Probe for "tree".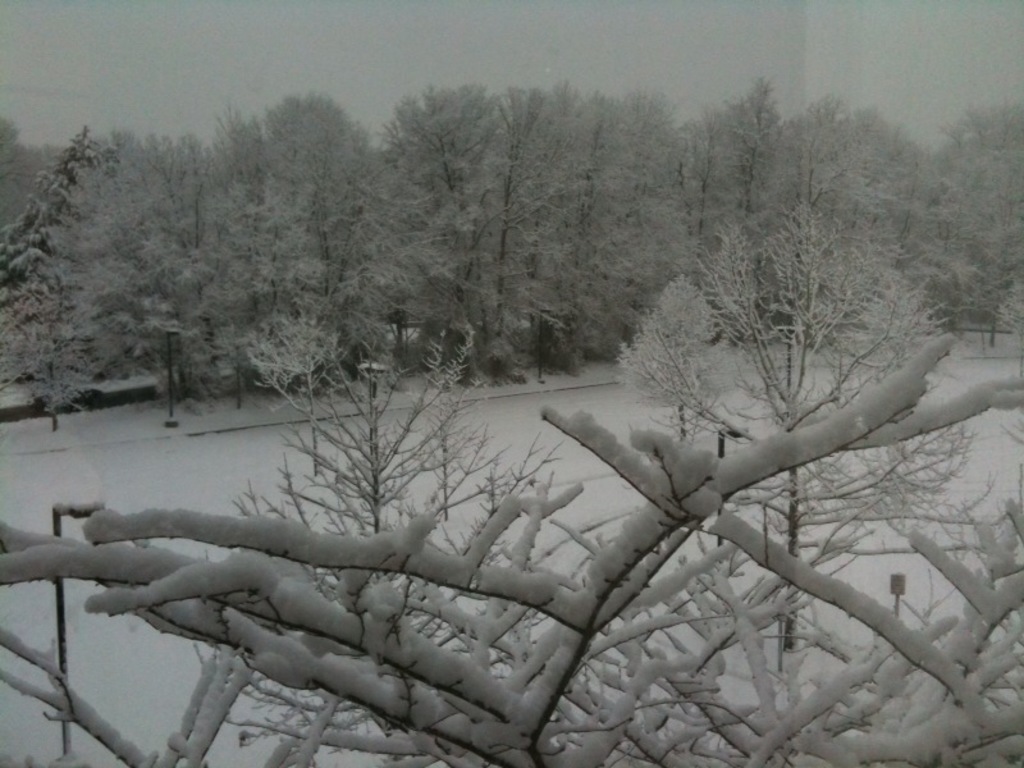
Probe result: locate(0, 335, 1023, 767).
